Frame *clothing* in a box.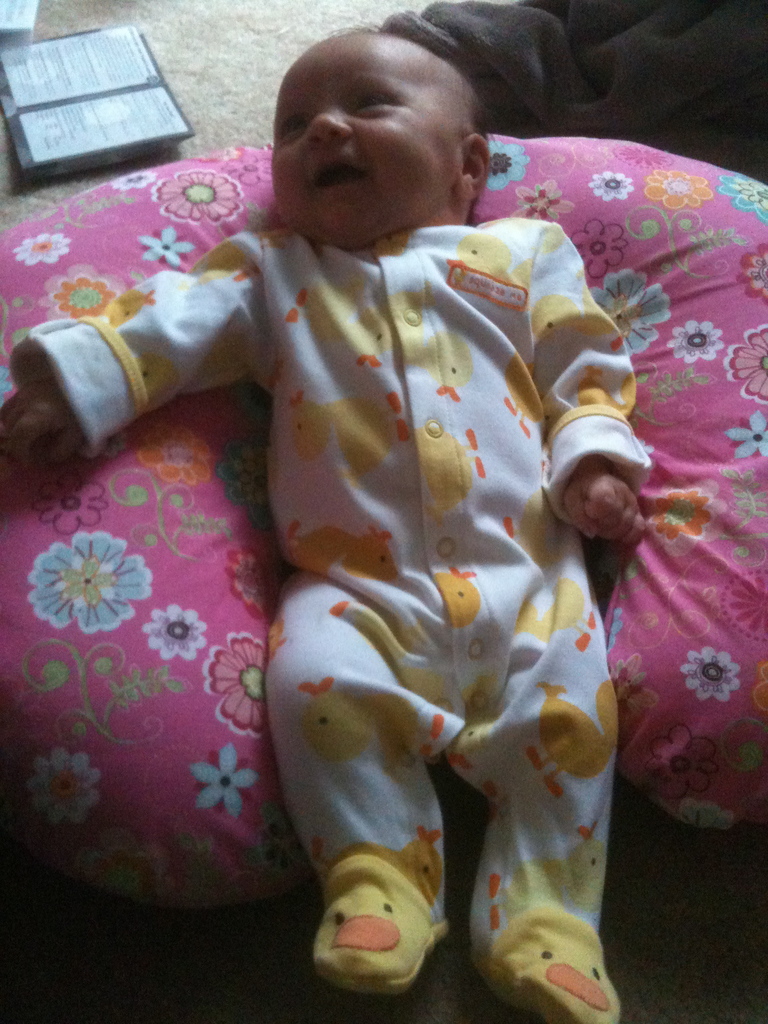
box(138, 92, 679, 1012).
